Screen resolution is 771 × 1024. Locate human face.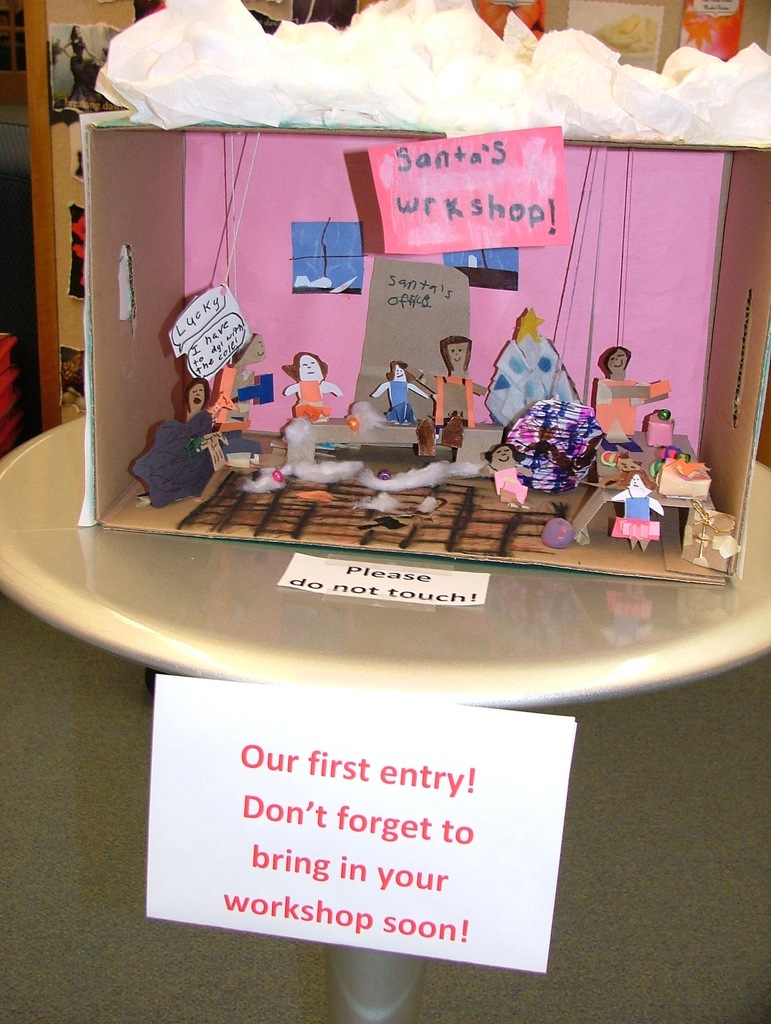
391:367:405:383.
